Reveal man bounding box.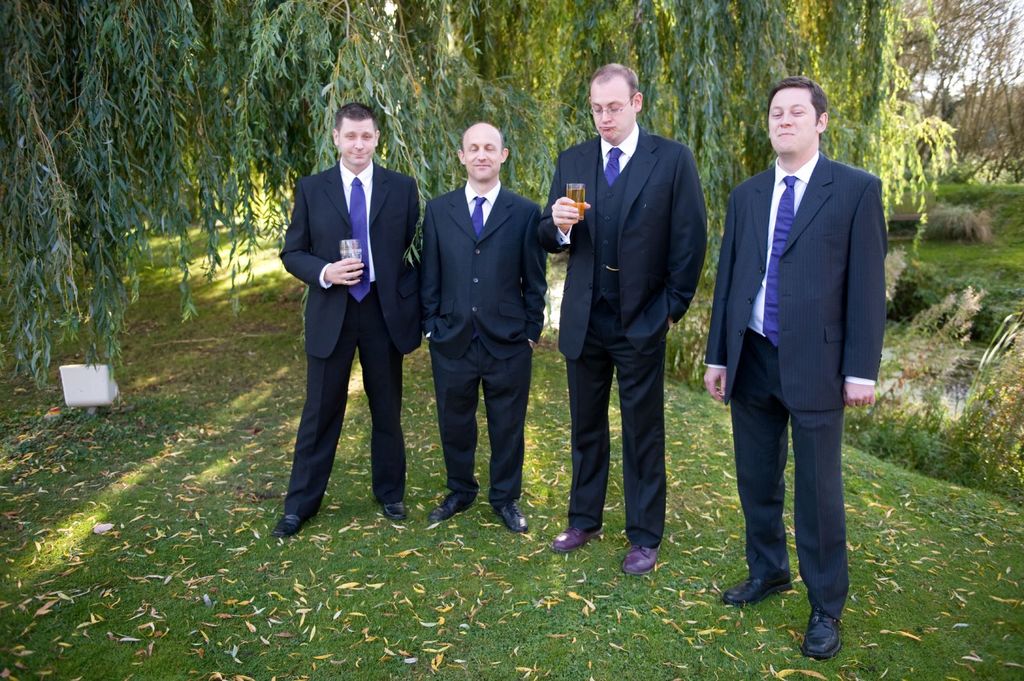
Revealed: [x1=706, y1=76, x2=887, y2=657].
